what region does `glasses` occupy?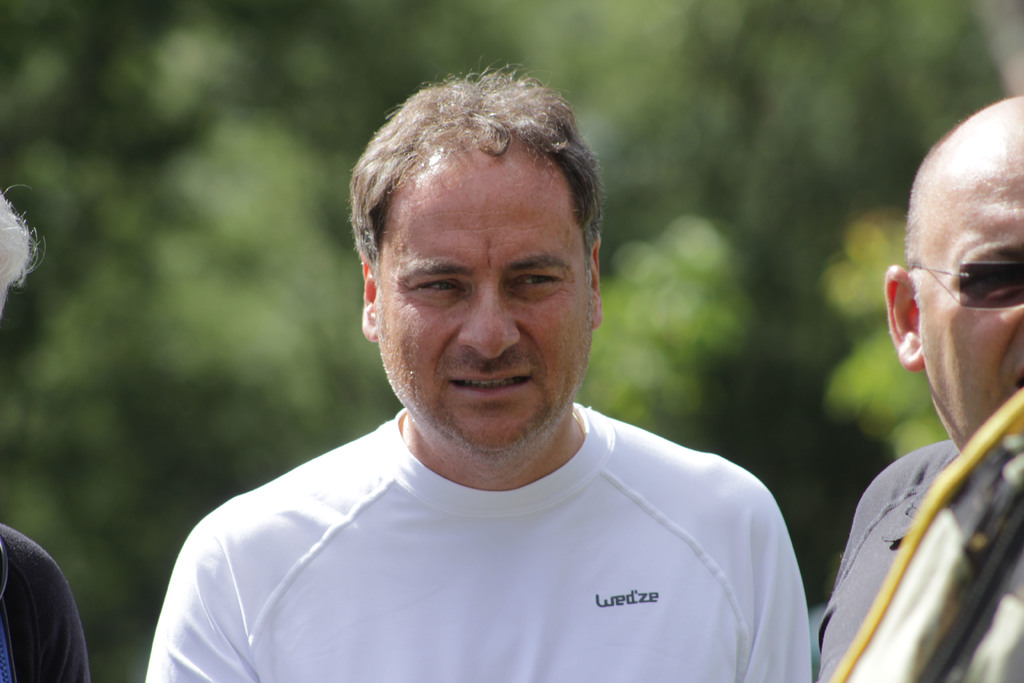
rect(911, 263, 1023, 311).
